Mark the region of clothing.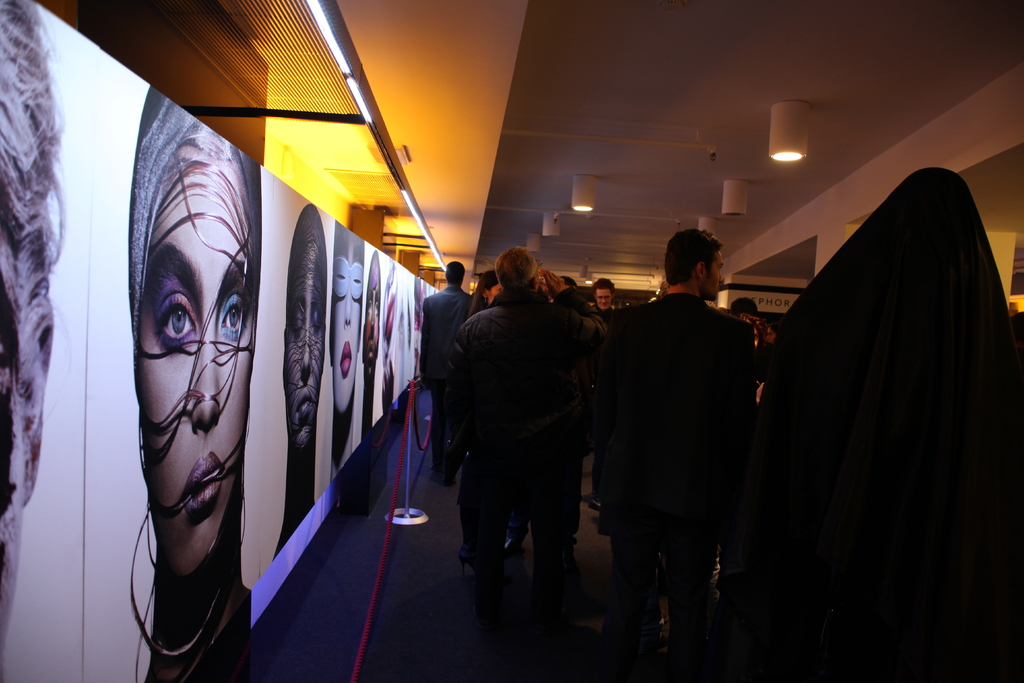
Region: rect(421, 280, 472, 463).
